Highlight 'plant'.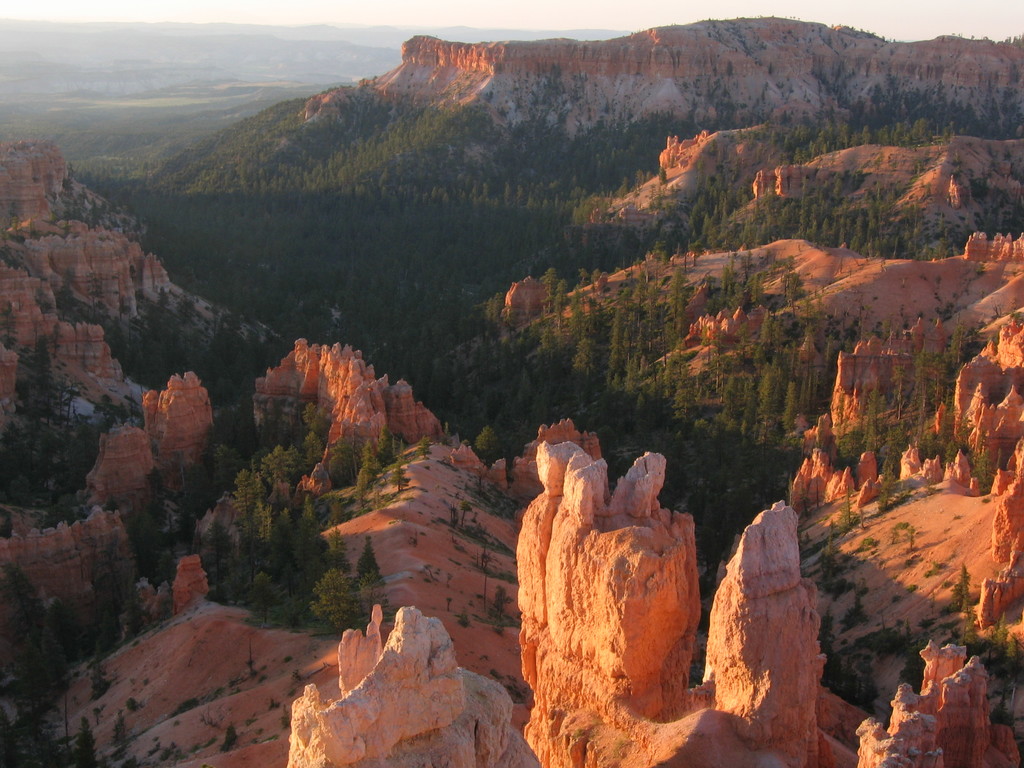
Highlighted region: 988:141:1001:156.
